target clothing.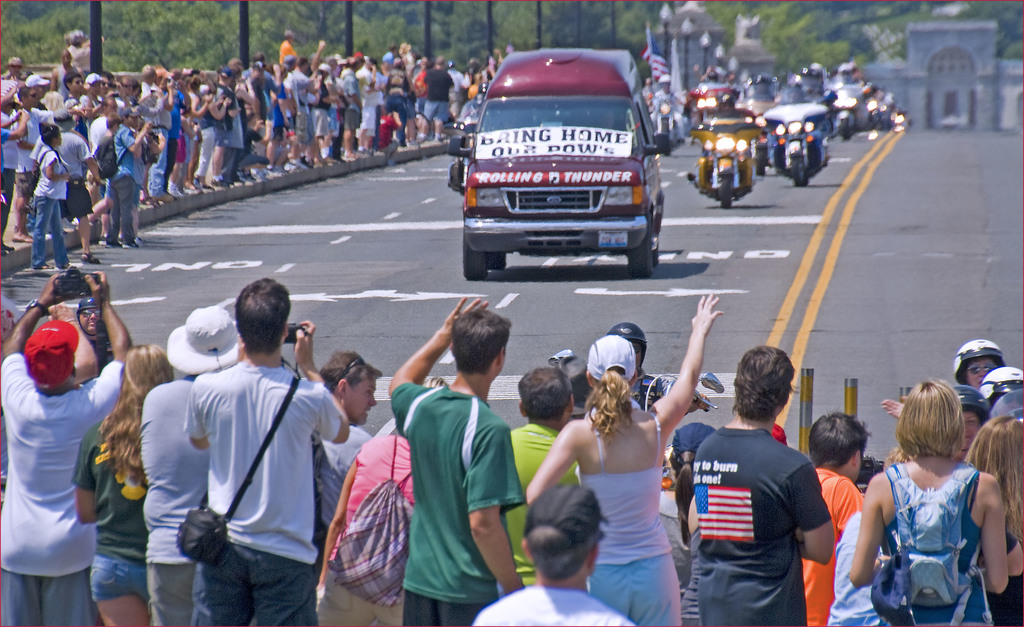
Target region: box=[474, 581, 636, 626].
